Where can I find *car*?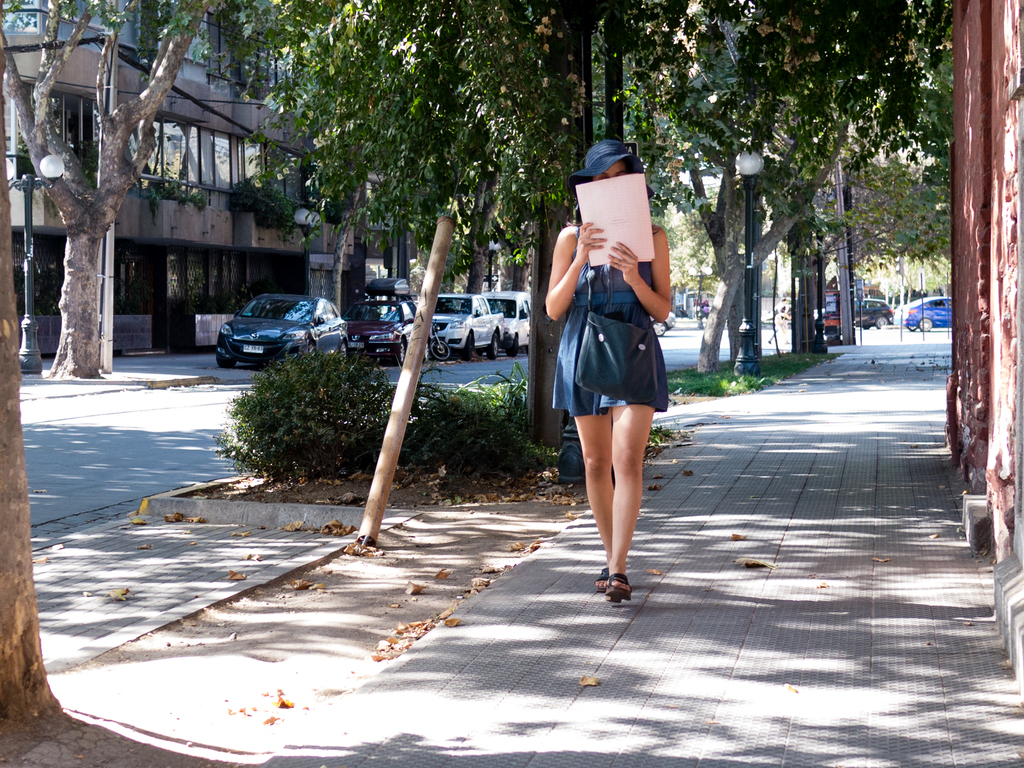
You can find it at bbox=(833, 296, 891, 319).
